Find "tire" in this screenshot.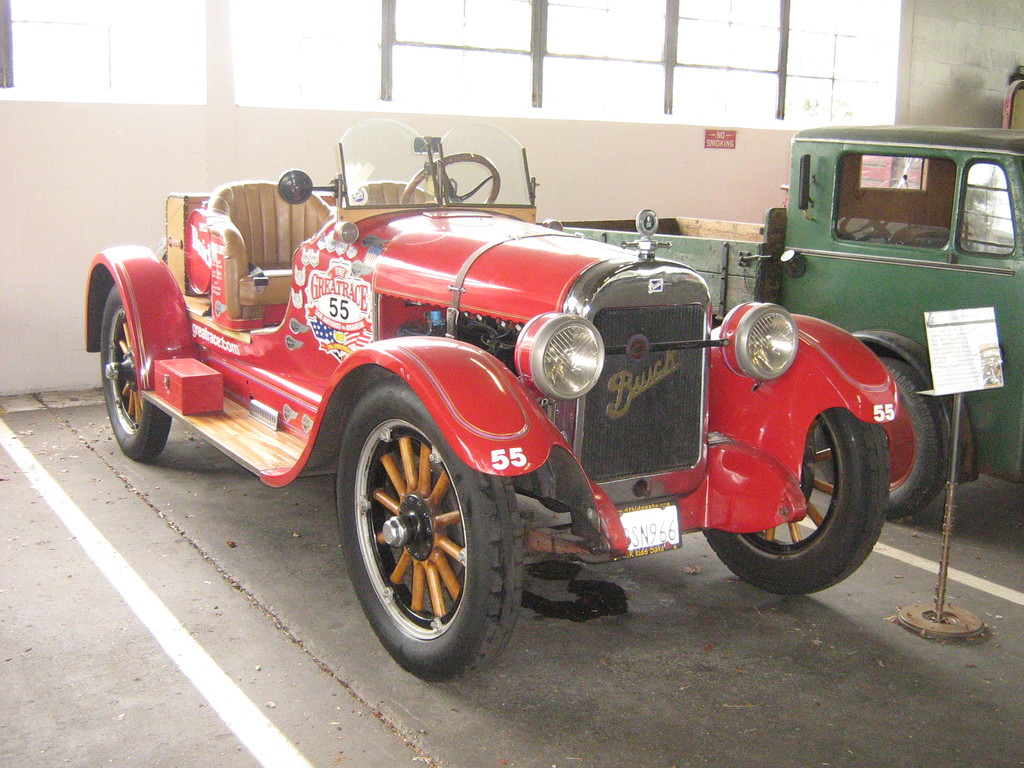
The bounding box for "tire" is {"x1": 98, "y1": 280, "x2": 176, "y2": 461}.
